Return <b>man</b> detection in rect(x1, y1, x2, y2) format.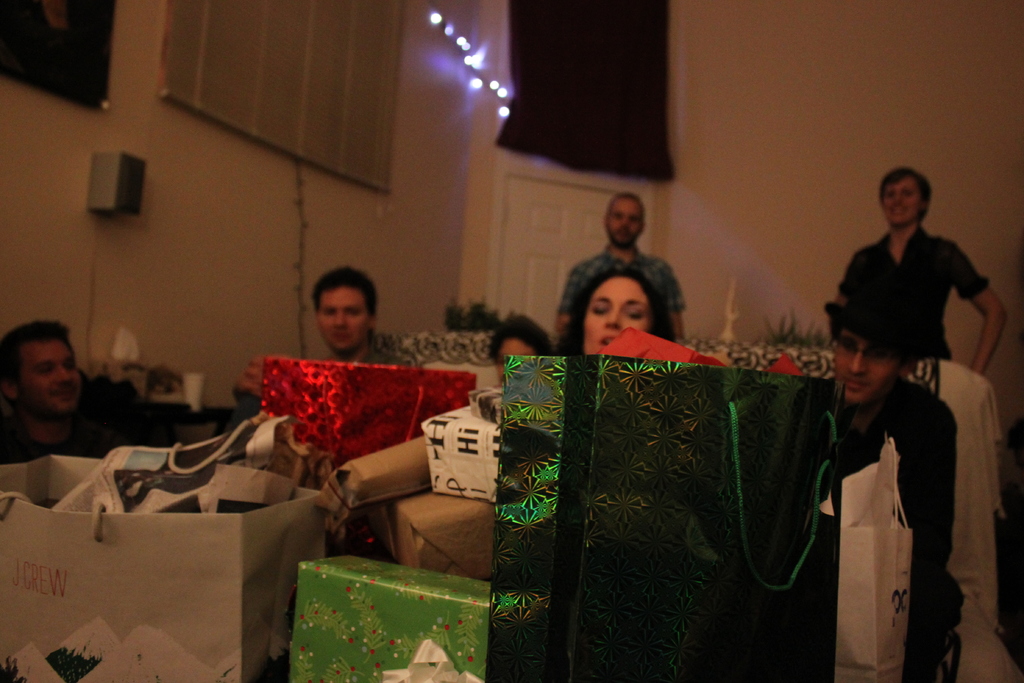
rect(312, 268, 392, 367).
